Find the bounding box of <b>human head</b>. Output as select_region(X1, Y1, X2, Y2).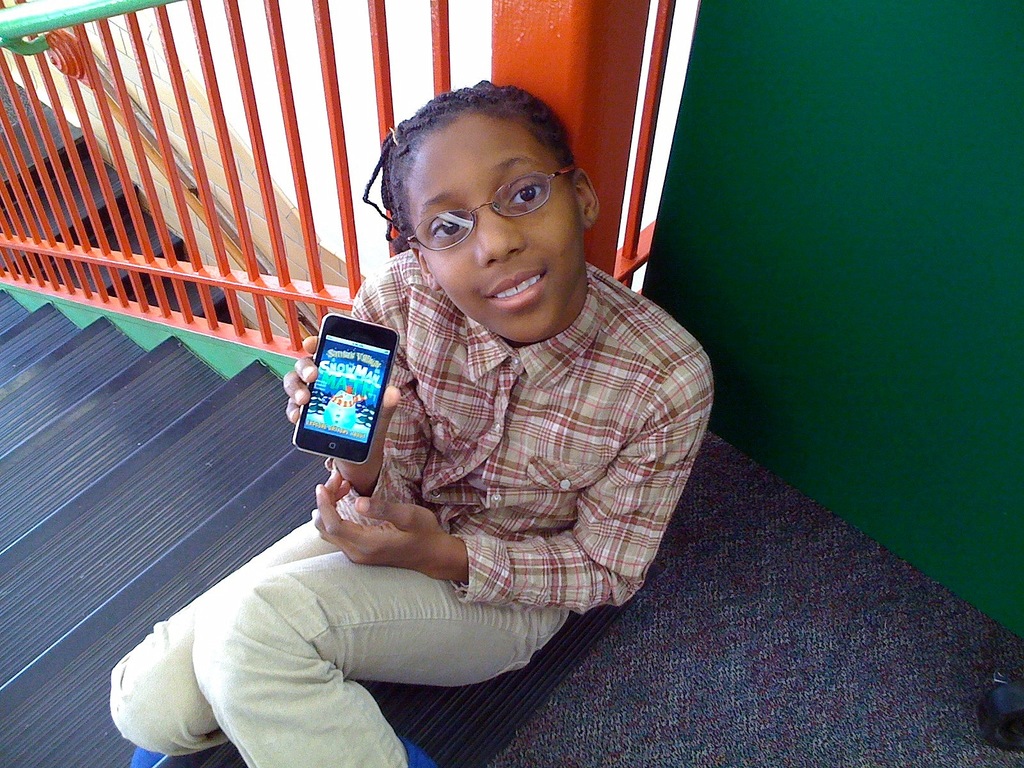
select_region(367, 81, 593, 320).
